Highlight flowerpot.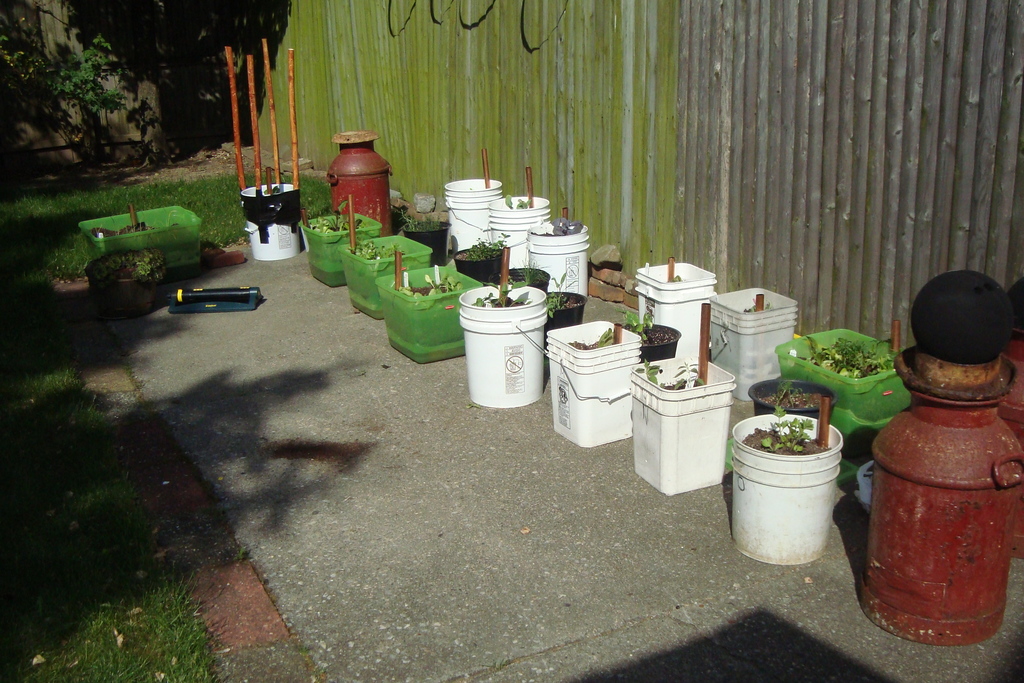
Highlighted region: region(241, 173, 299, 258).
